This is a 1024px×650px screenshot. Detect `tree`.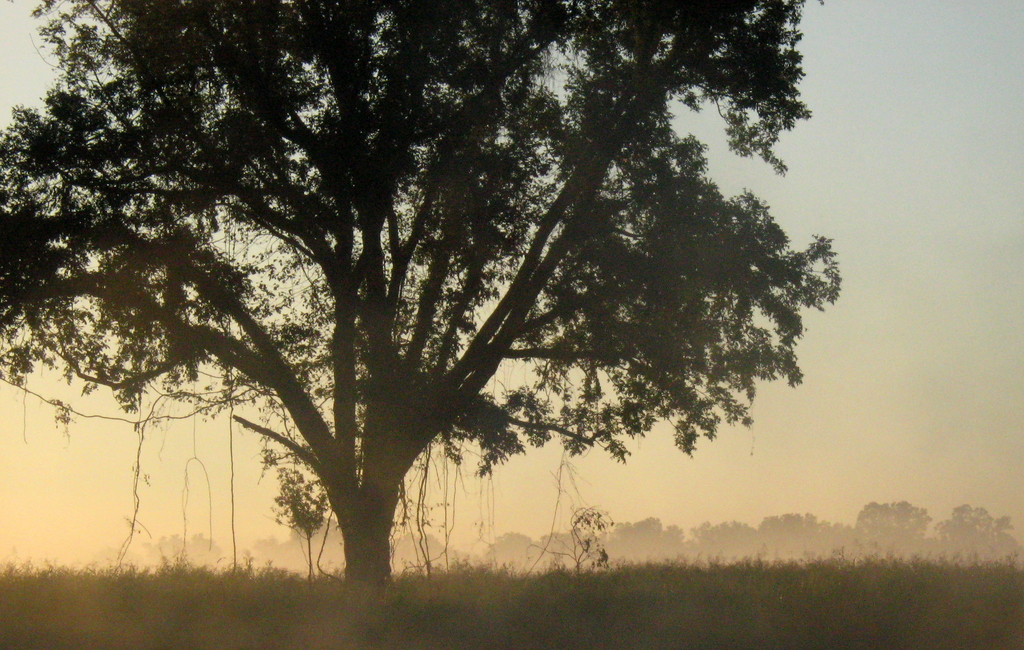
[x1=51, y1=34, x2=843, y2=580].
